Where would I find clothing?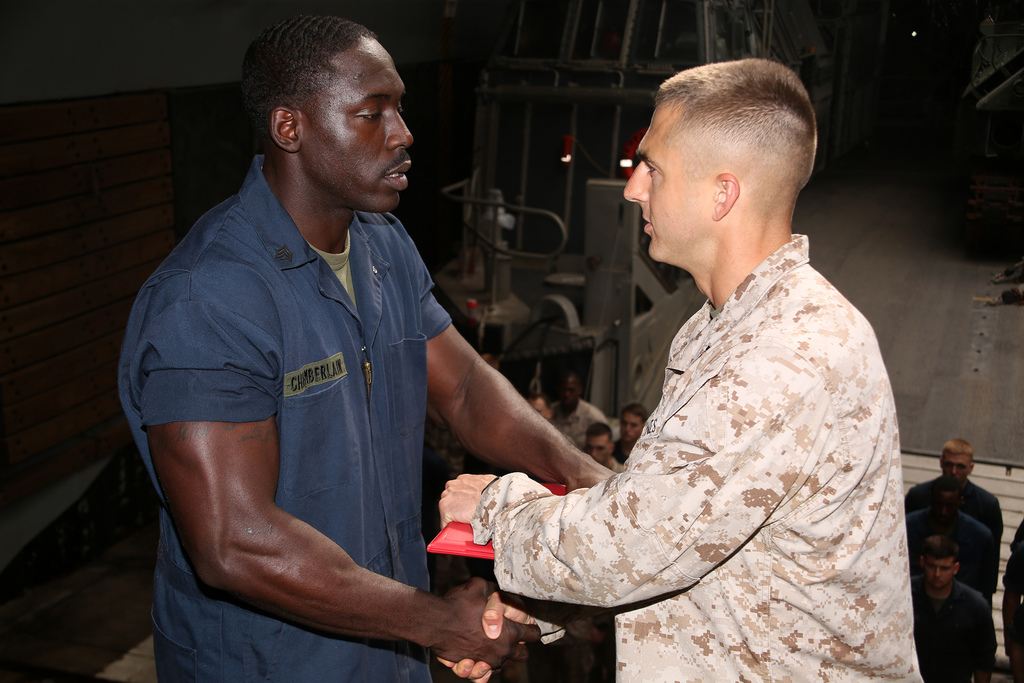
At (486,236,916,682).
